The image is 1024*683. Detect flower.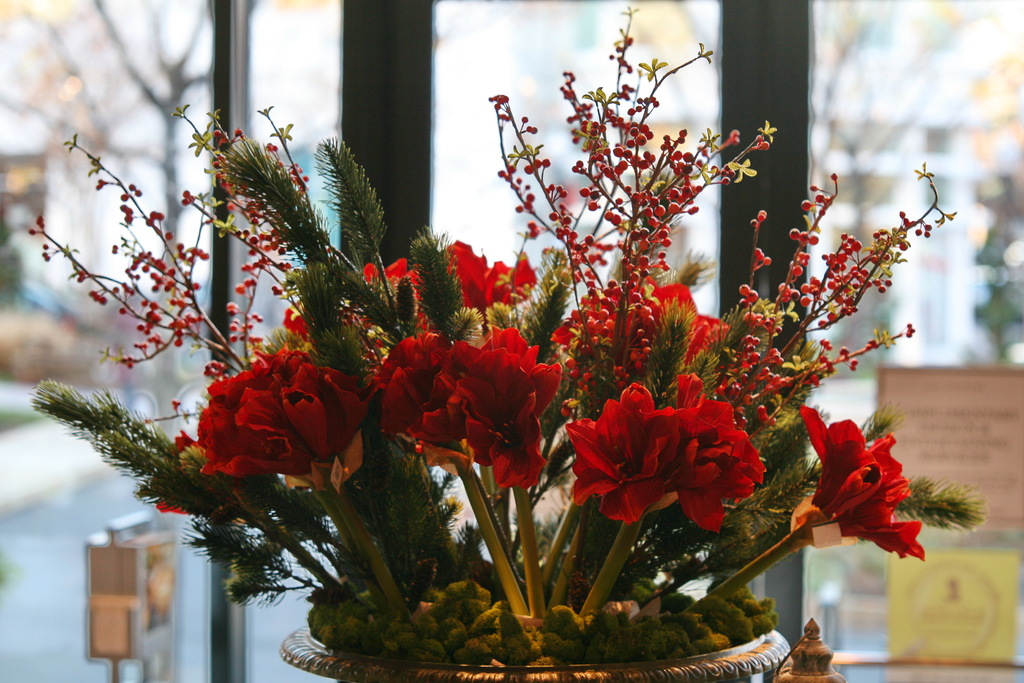
Detection: rect(155, 430, 207, 516).
